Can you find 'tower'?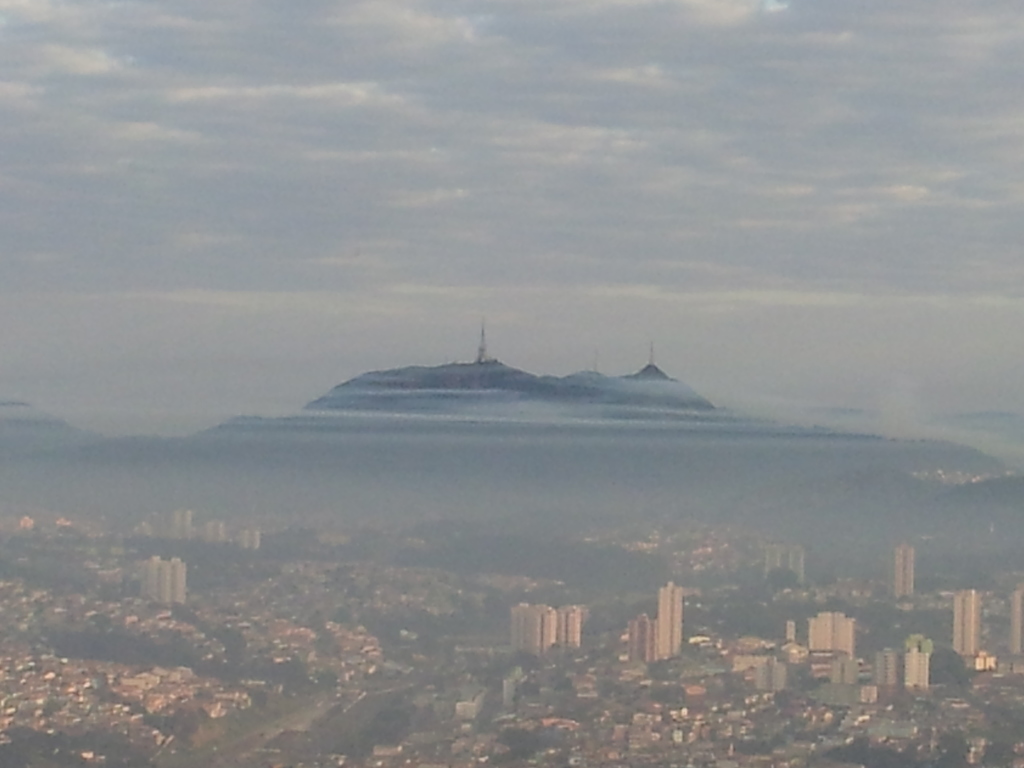
Yes, bounding box: 170 509 199 541.
